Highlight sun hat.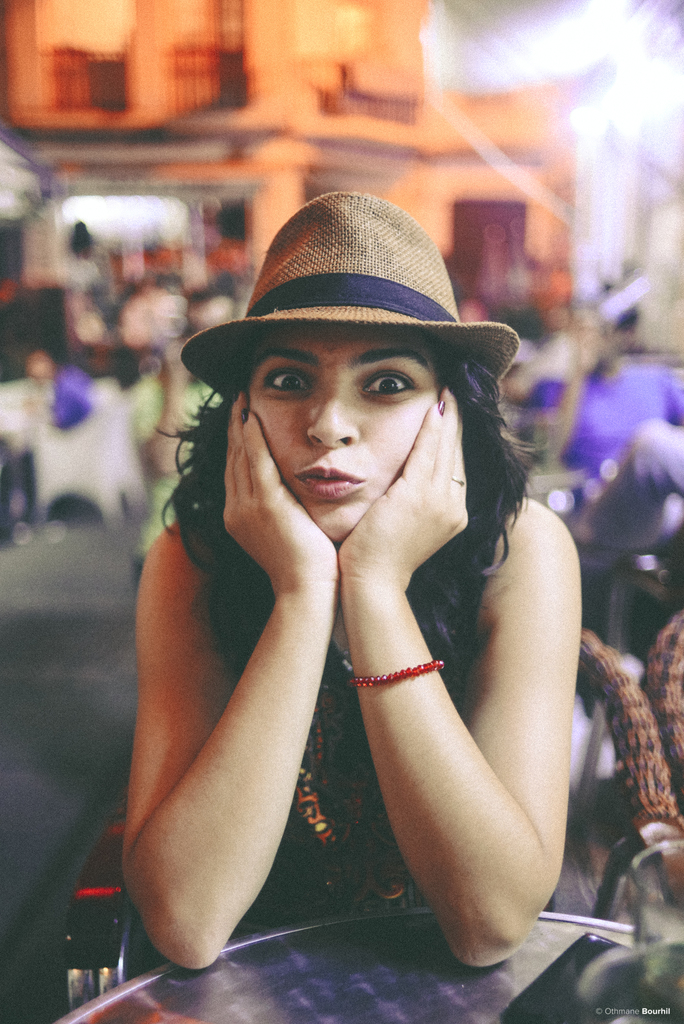
Highlighted region: crop(179, 188, 527, 413).
